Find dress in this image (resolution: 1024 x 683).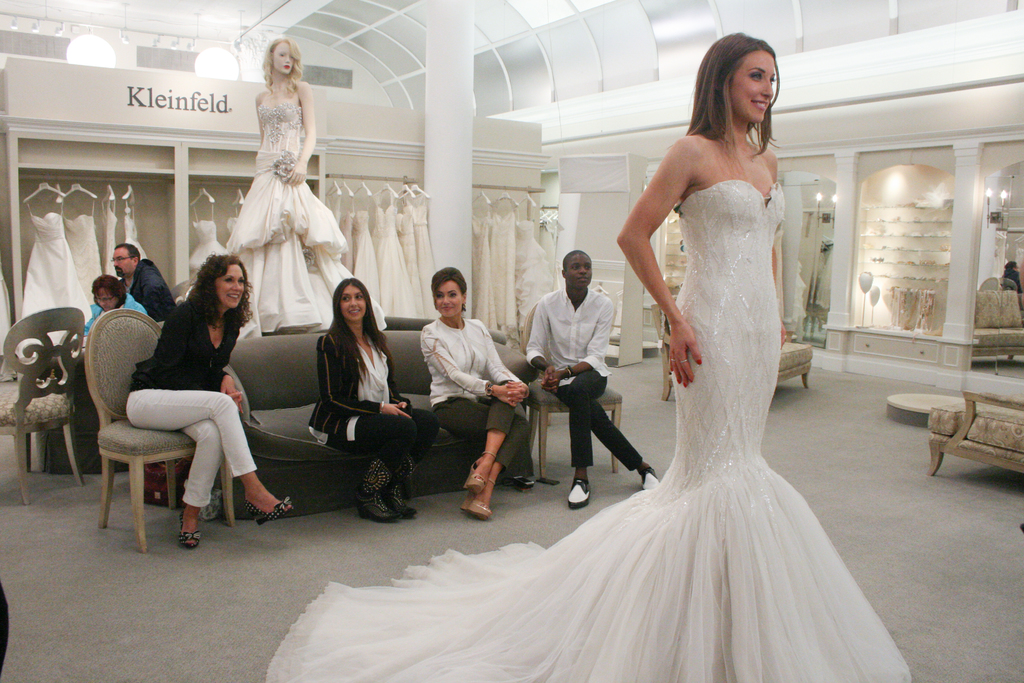
{"x1": 61, "y1": 193, "x2": 104, "y2": 327}.
